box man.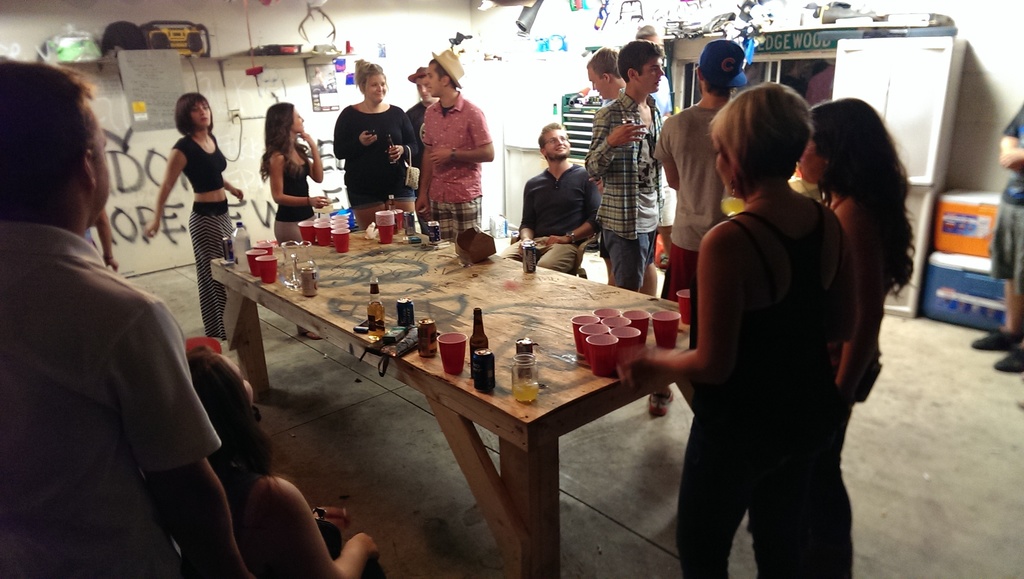
<box>584,49,651,295</box>.
